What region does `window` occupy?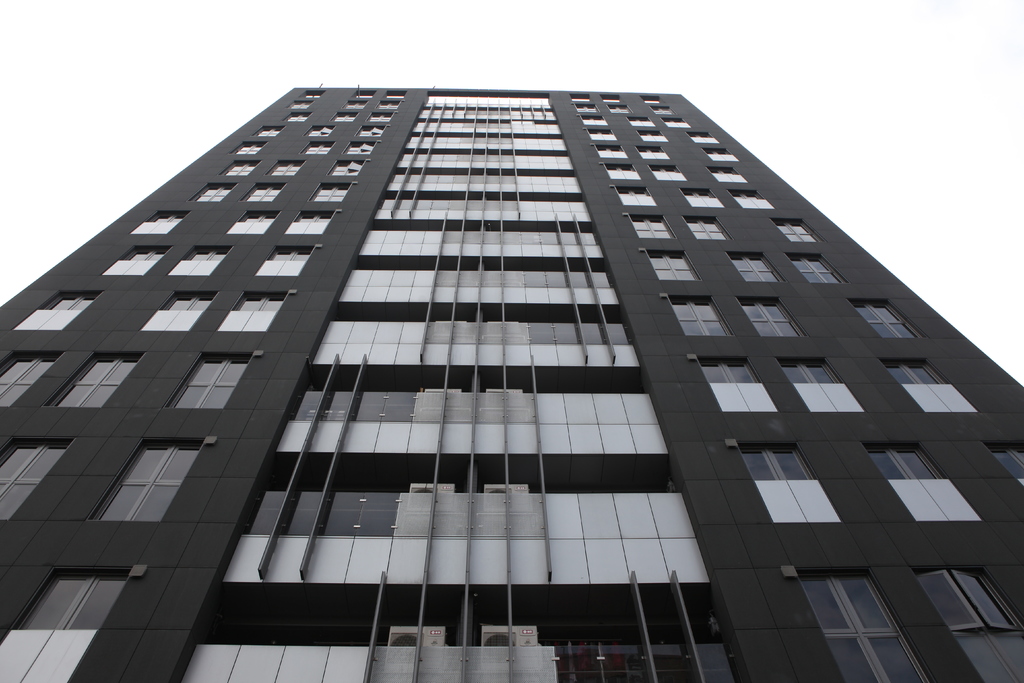
(x1=800, y1=561, x2=918, y2=682).
